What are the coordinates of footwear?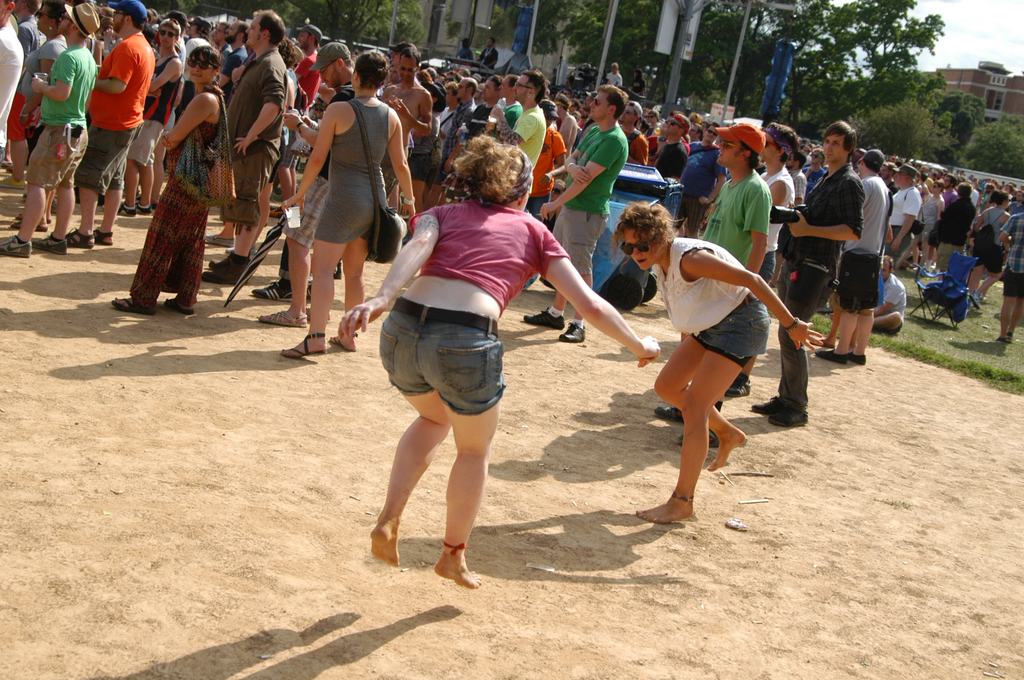
crop(656, 405, 685, 419).
